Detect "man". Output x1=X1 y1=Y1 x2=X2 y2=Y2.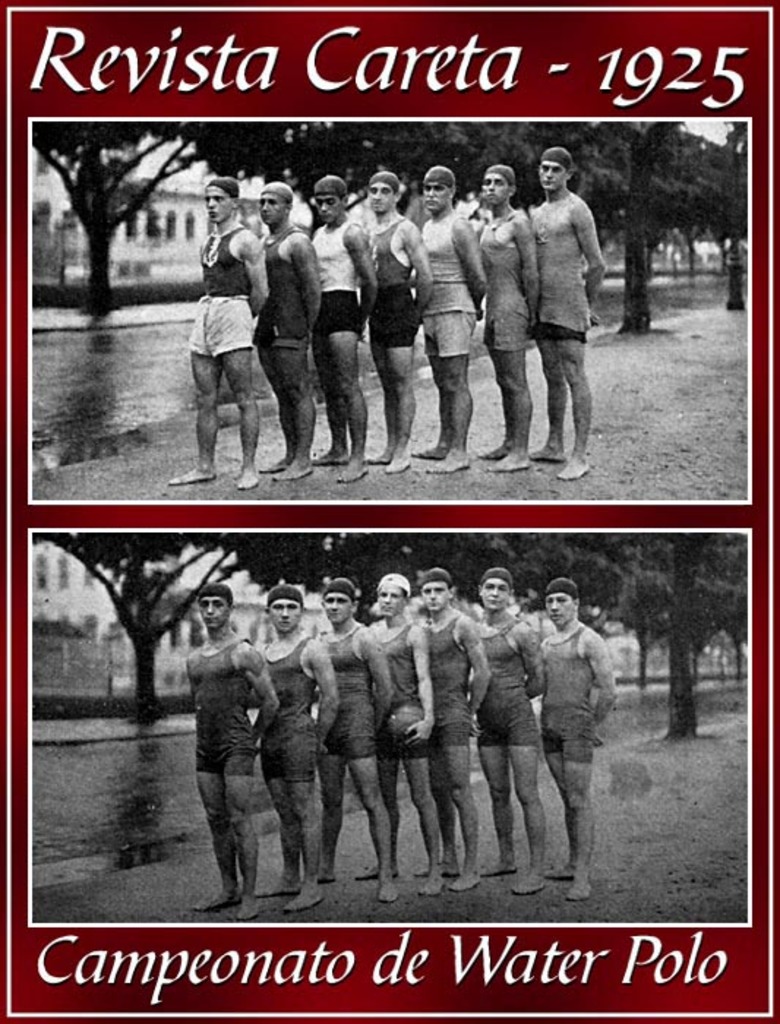
x1=258 y1=181 x2=331 y2=483.
